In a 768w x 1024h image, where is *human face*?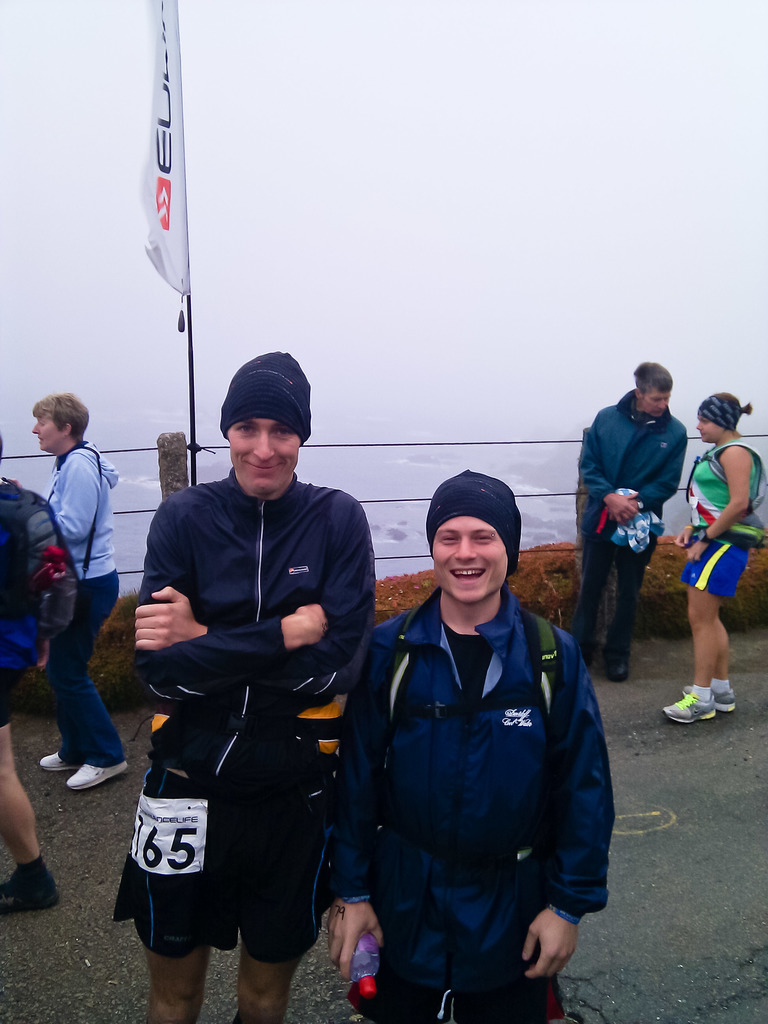
Rect(698, 415, 717, 442).
